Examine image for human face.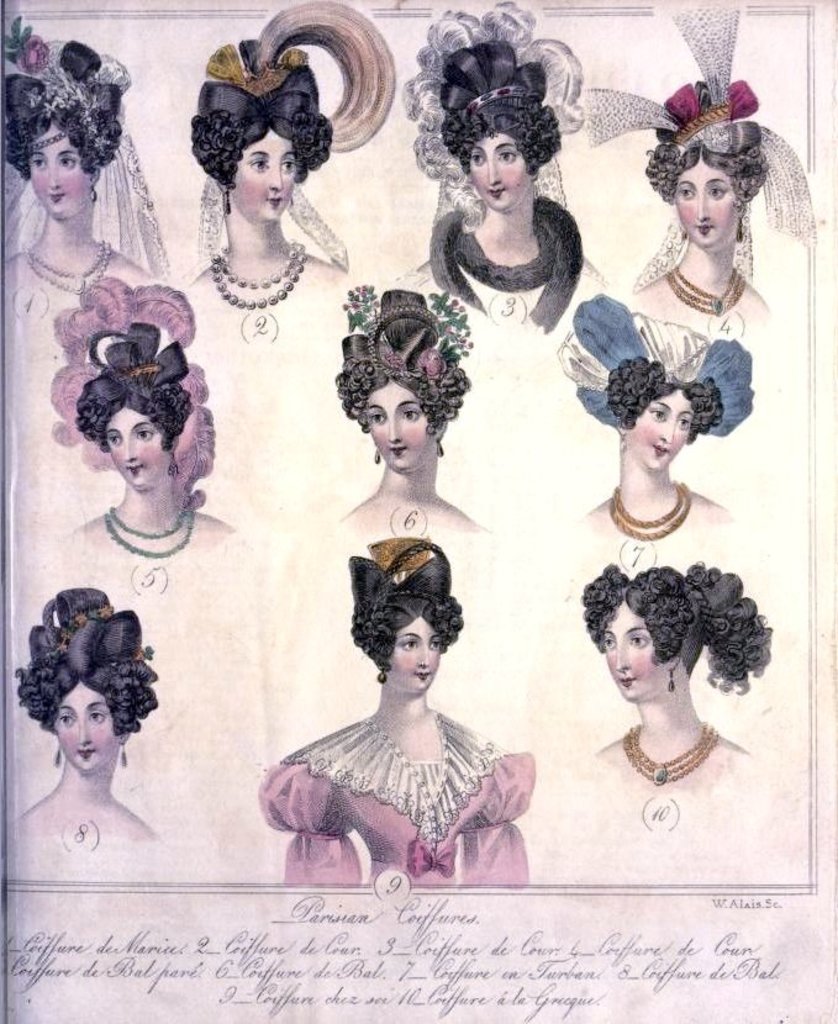
Examination result: (left=230, top=128, right=301, bottom=222).
